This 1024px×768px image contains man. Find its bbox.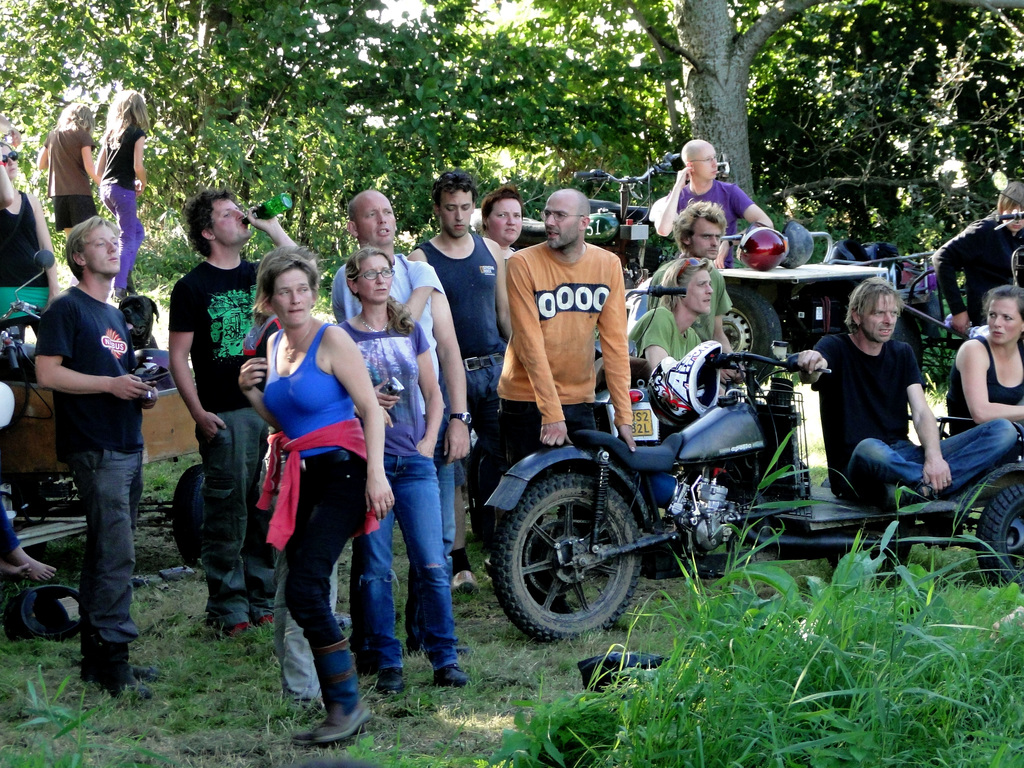
[402, 168, 513, 595].
